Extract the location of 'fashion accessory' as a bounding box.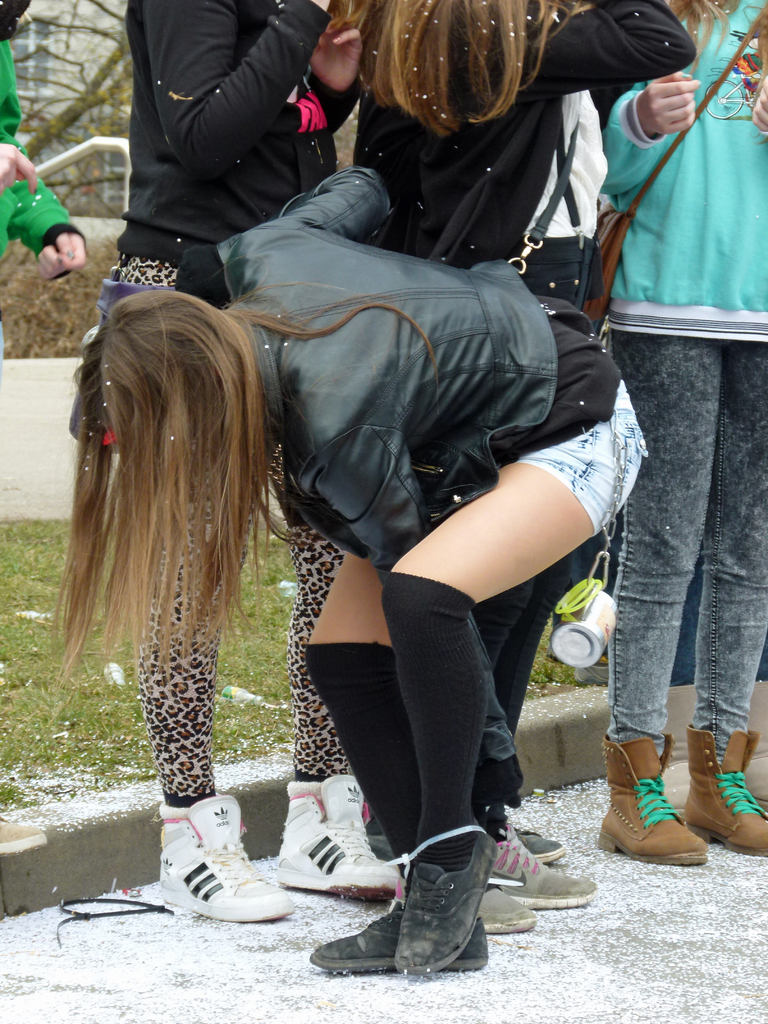
l=506, t=120, r=580, b=275.
